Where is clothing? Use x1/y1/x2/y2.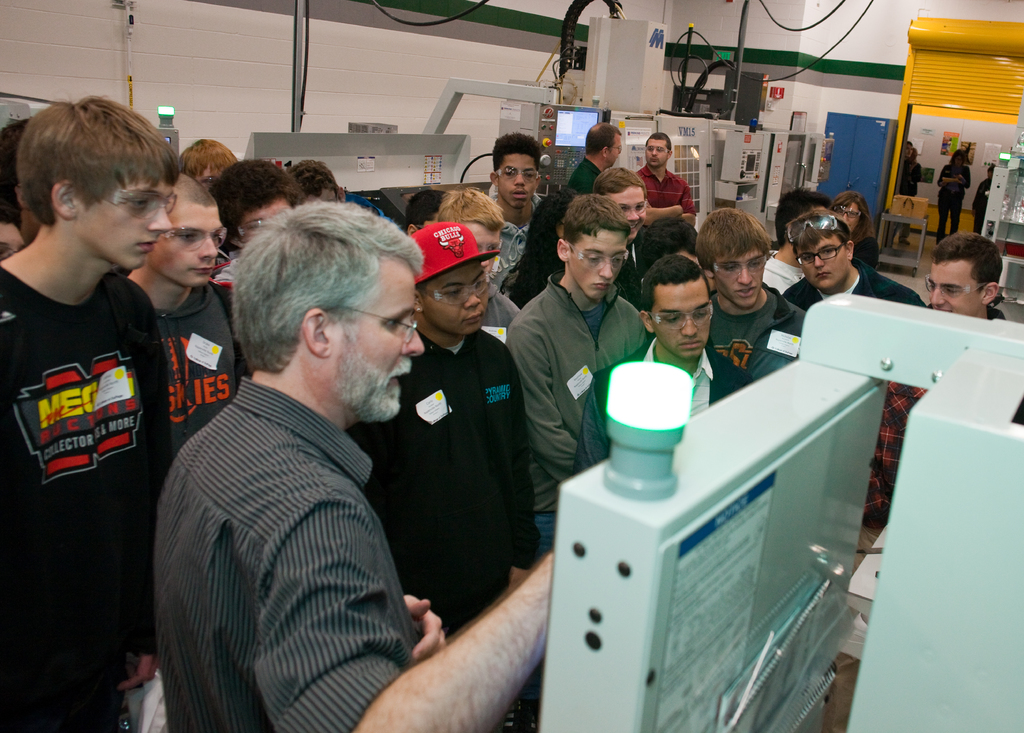
488/181/553/296.
